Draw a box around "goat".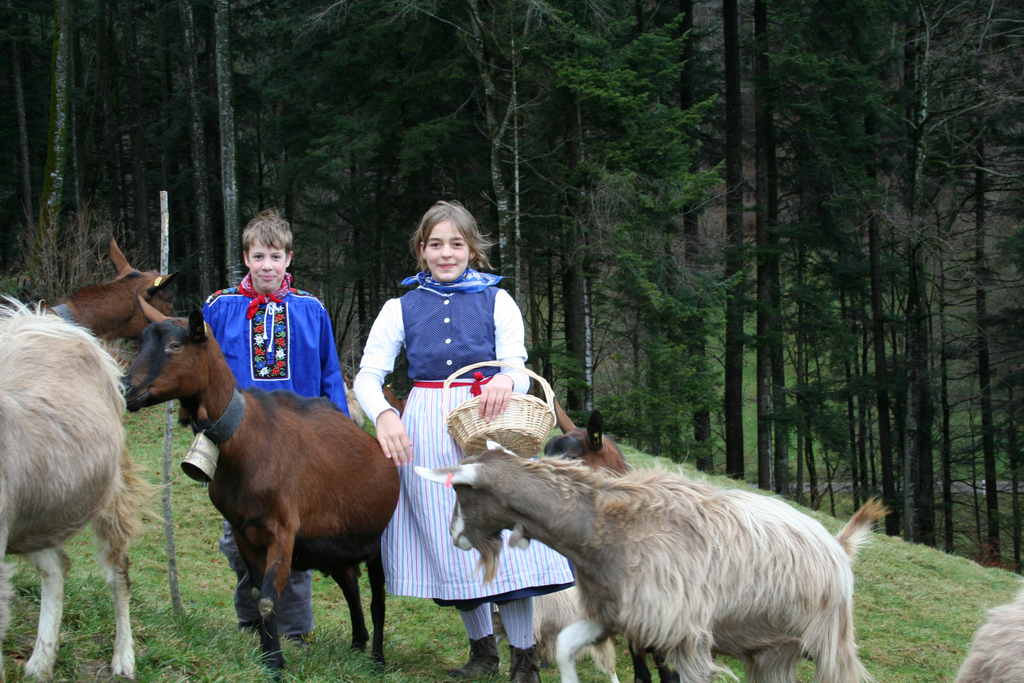
(x1=957, y1=593, x2=1023, y2=682).
